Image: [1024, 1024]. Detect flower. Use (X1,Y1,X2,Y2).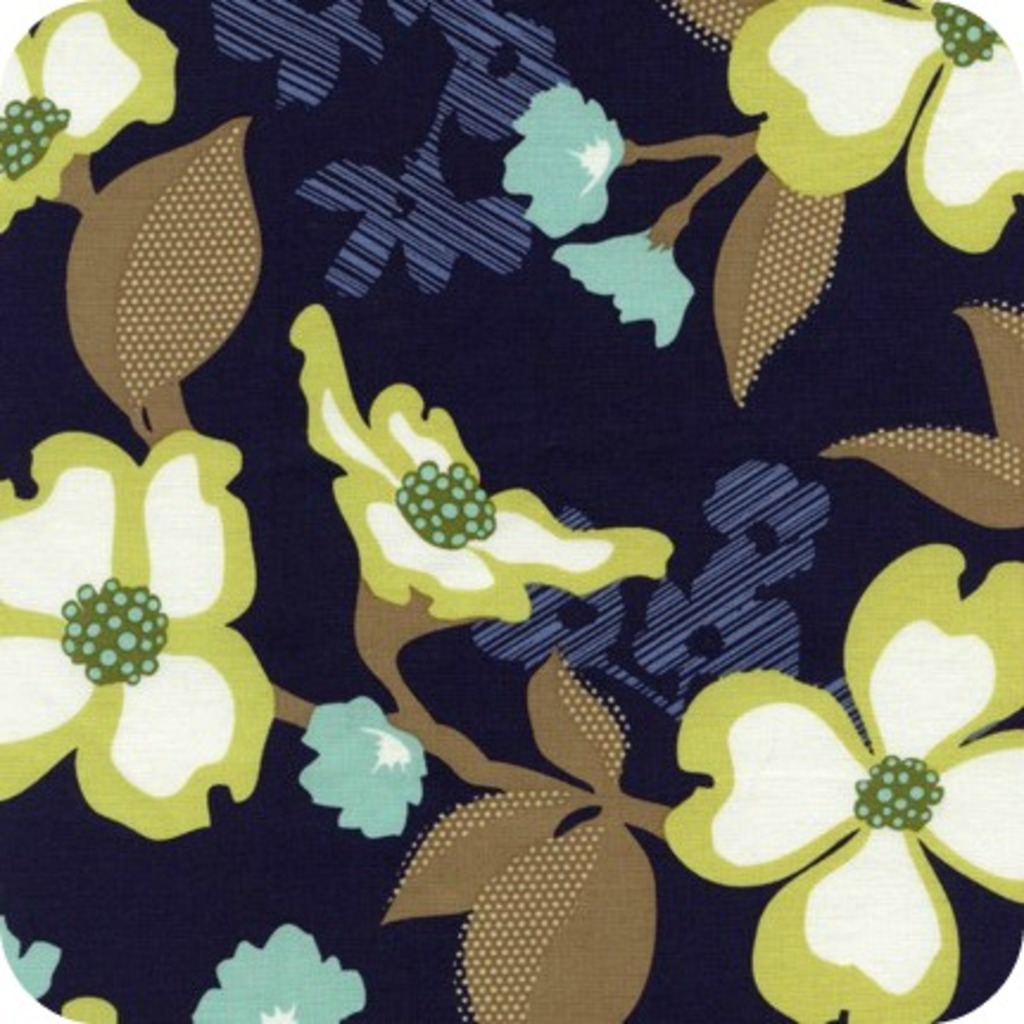
(656,542,1022,1022).
